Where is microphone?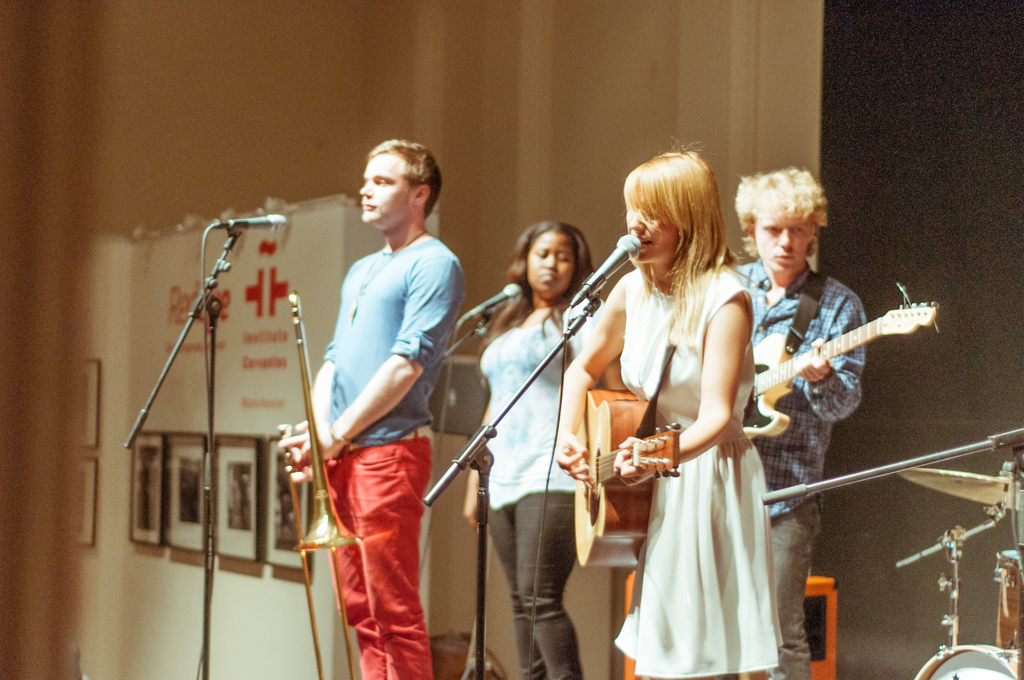
bbox=[460, 282, 521, 320].
